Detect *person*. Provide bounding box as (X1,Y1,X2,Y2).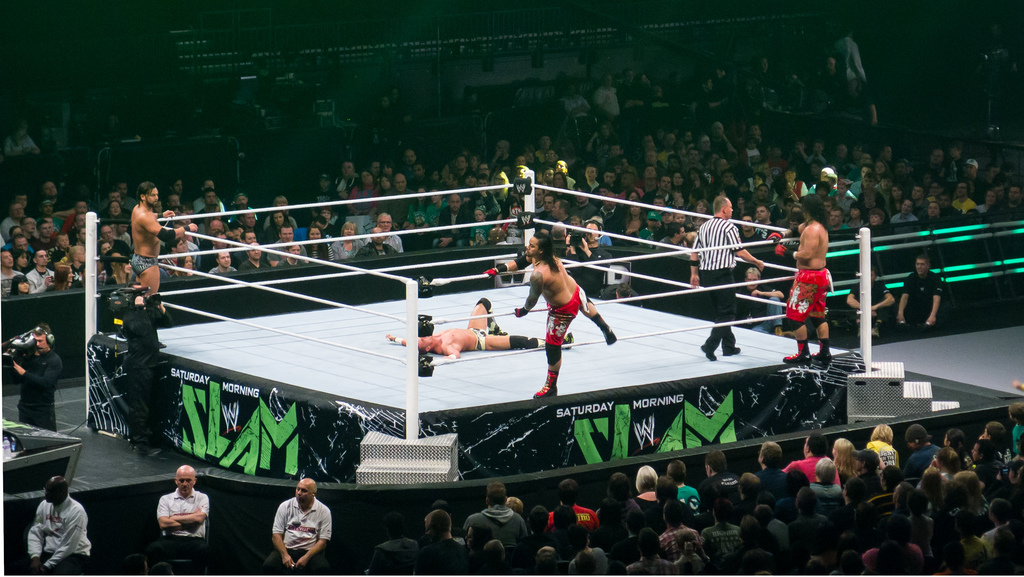
(123,278,168,458).
